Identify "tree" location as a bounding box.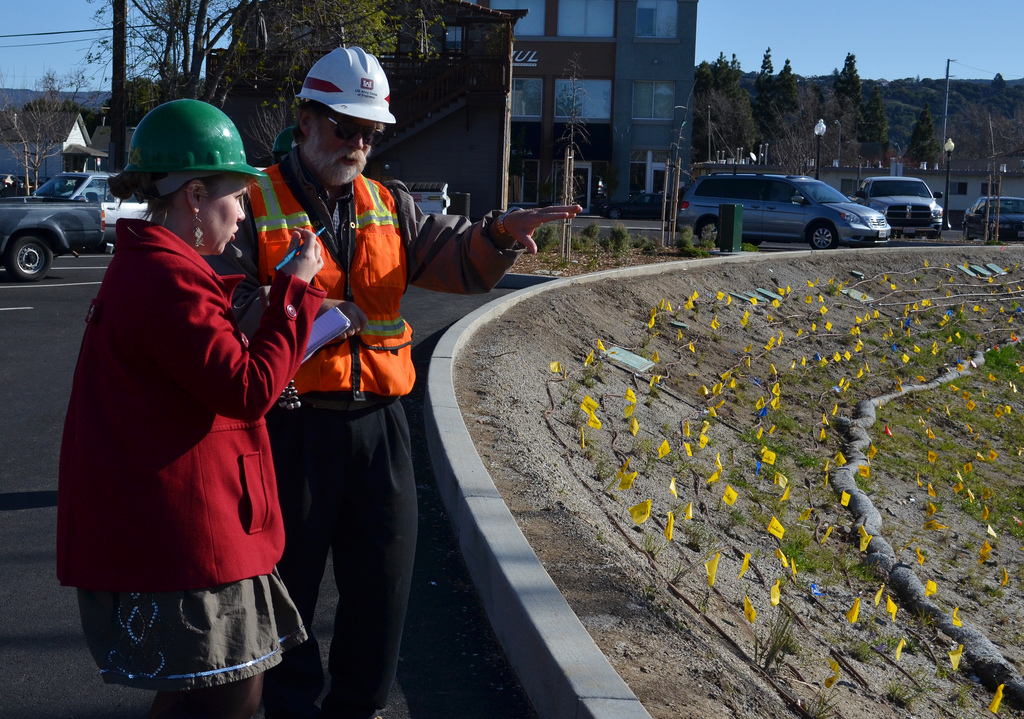
bbox(811, 52, 860, 169).
